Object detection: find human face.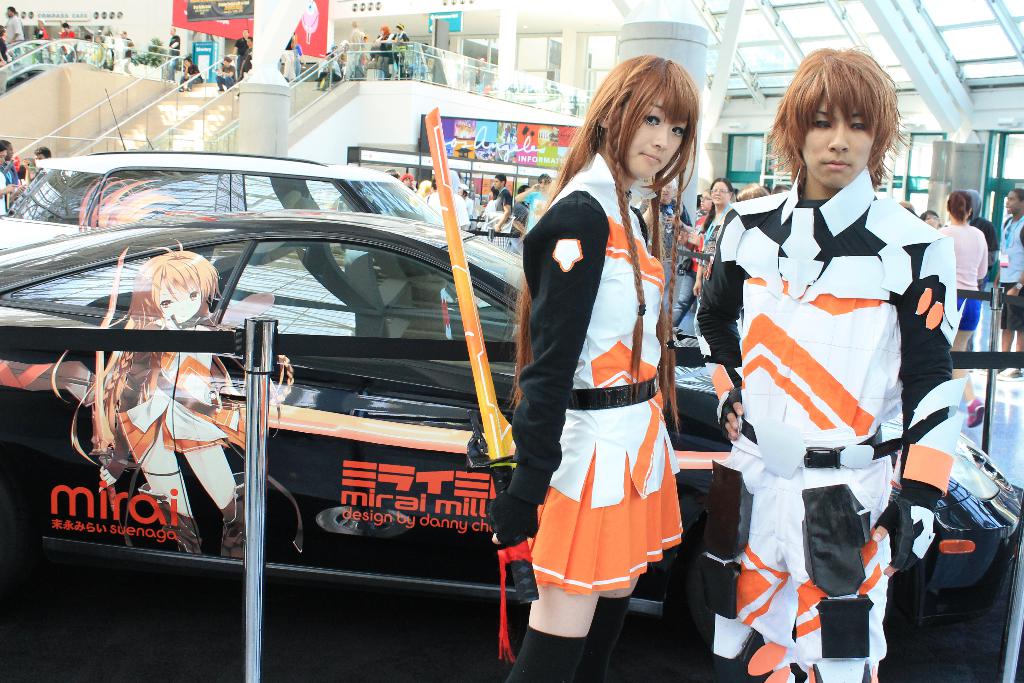
pyautogui.locateOnScreen(698, 191, 712, 213).
